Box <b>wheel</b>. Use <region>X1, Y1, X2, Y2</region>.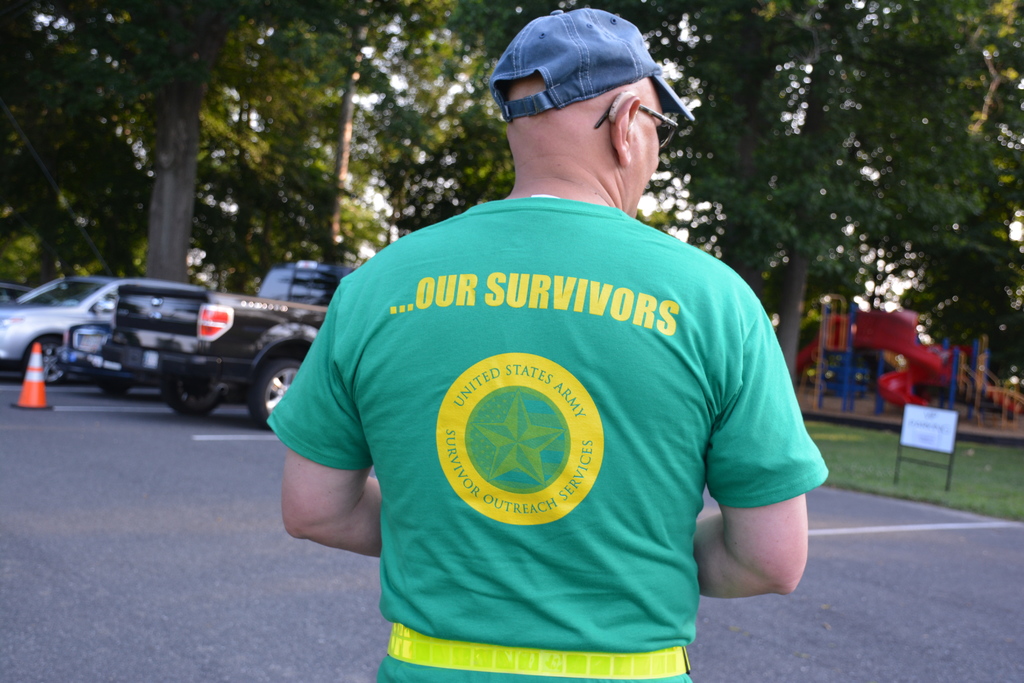
<region>163, 386, 223, 425</region>.
